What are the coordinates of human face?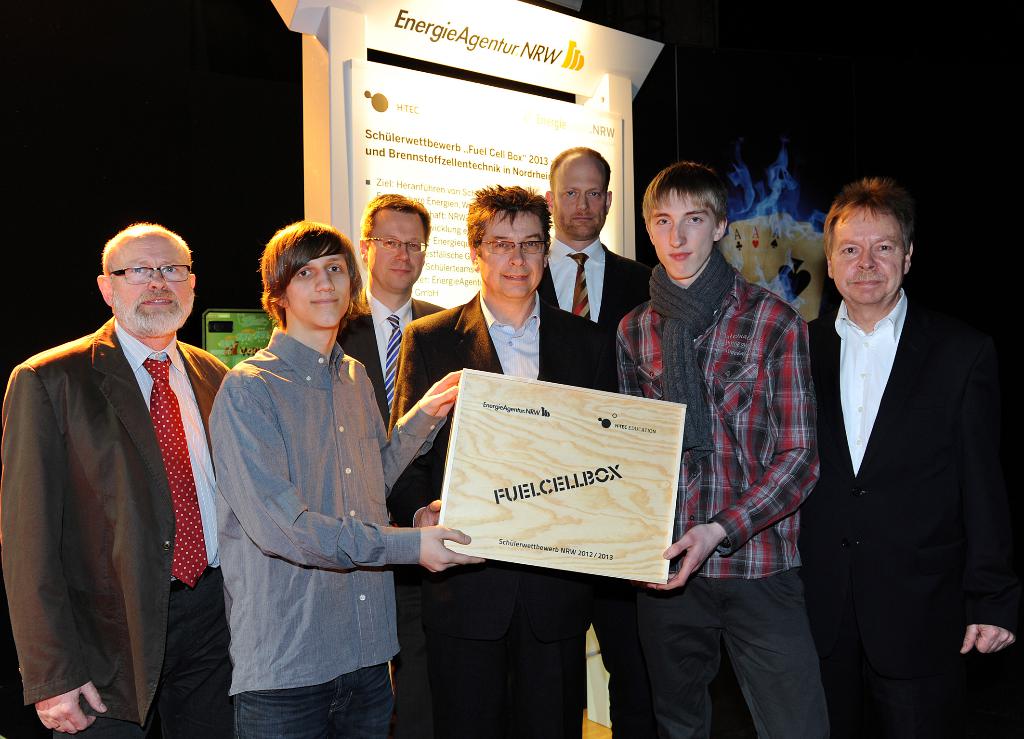
locate(111, 238, 195, 332).
